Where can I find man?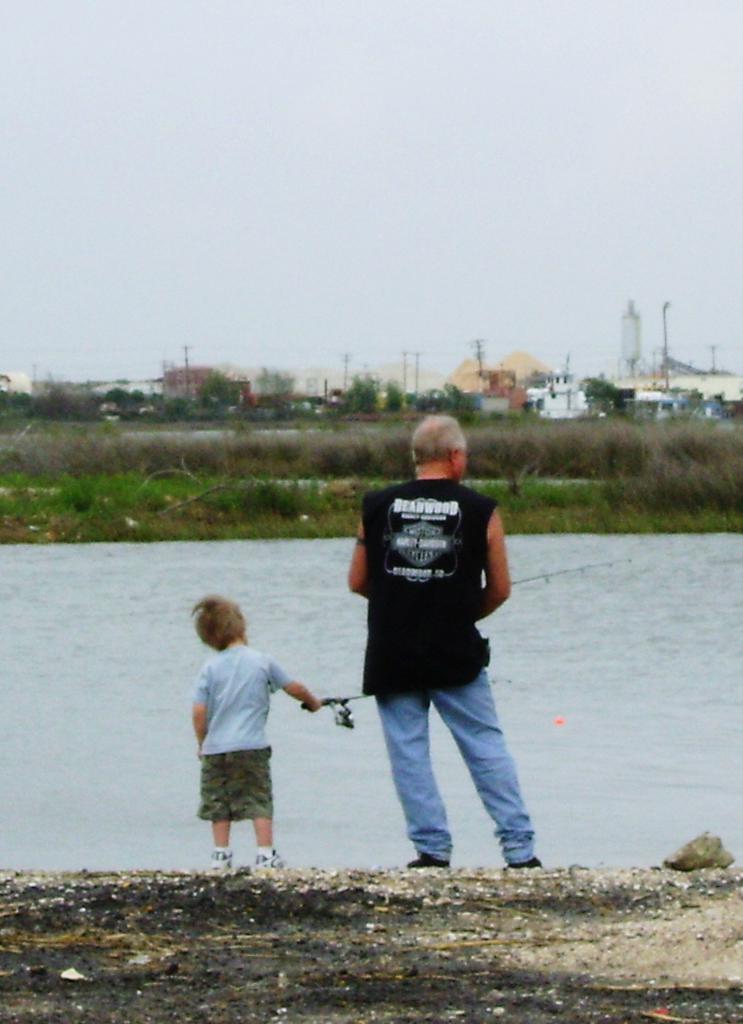
You can find it at x1=327 y1=413 x2=540 y2=863.
